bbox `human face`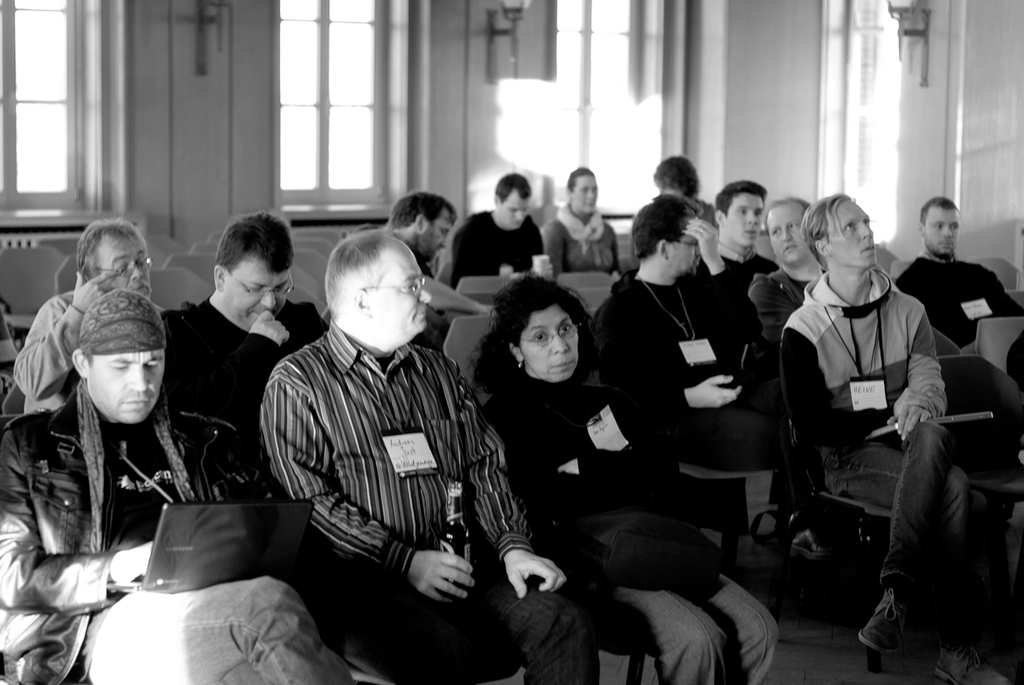
(84,350,170,428)
